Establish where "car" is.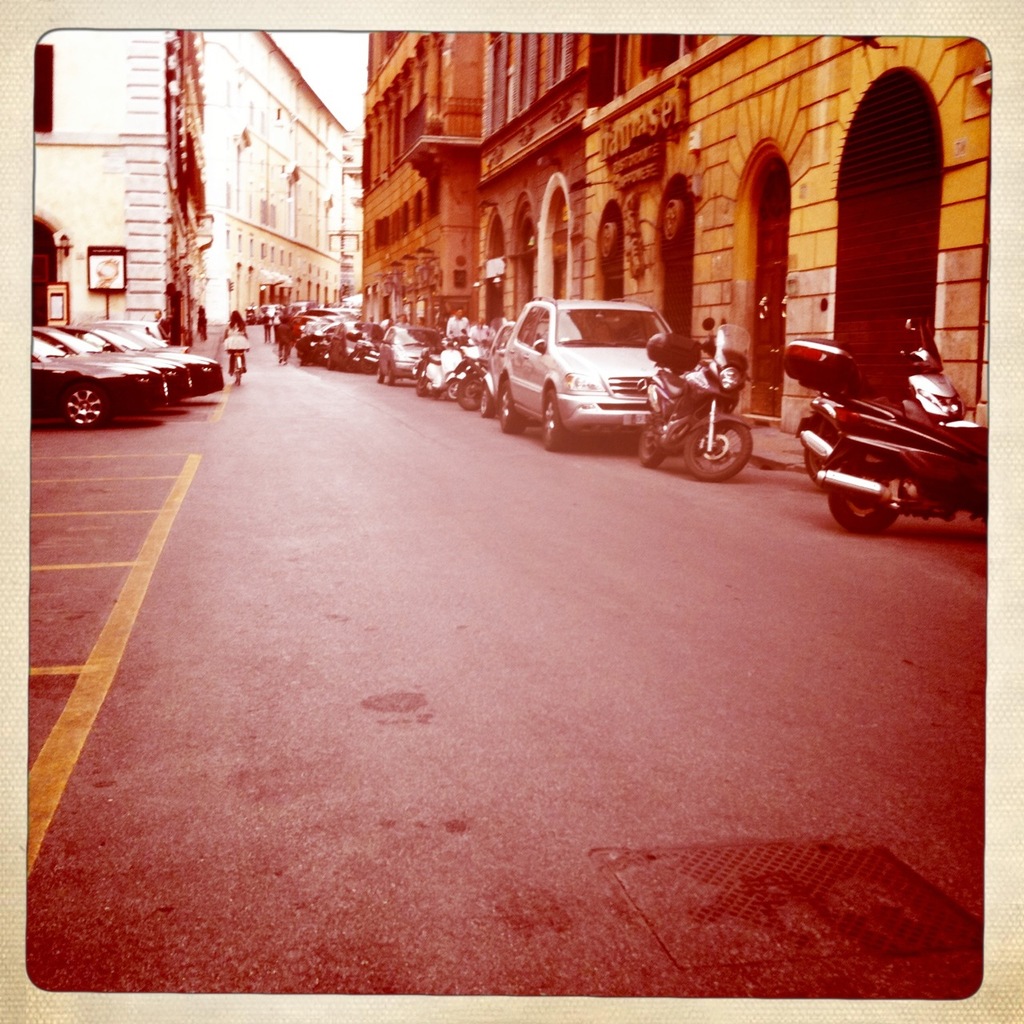
Established at detection(288, 306, 475, 389).
